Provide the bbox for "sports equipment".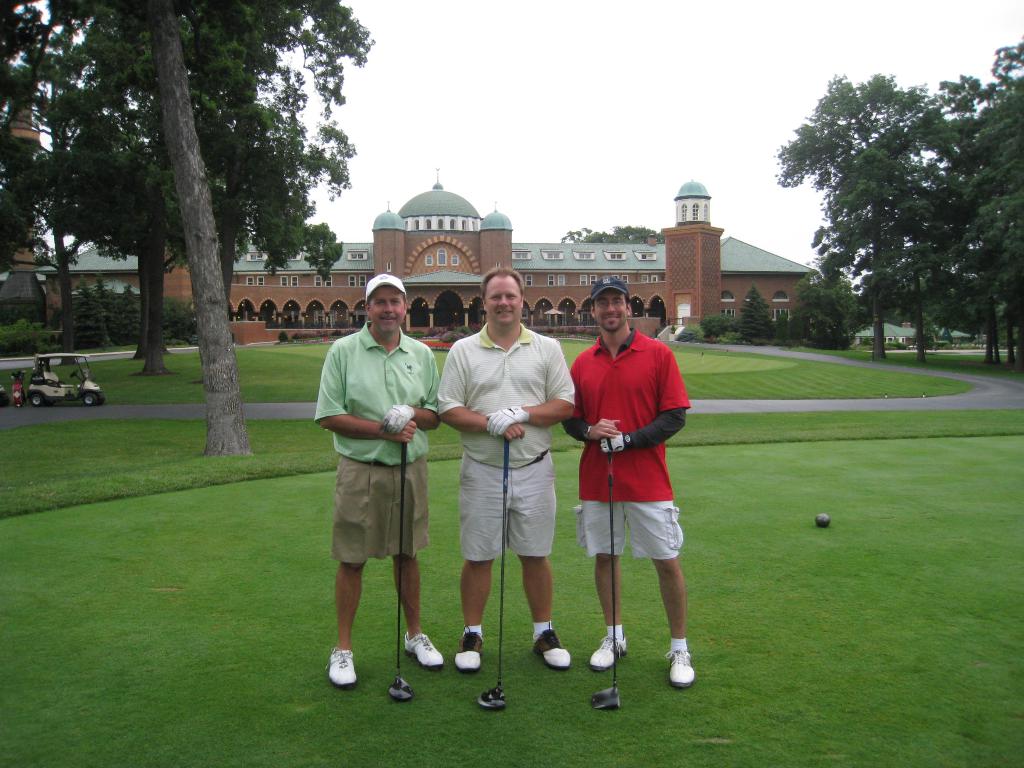
crop(390, 429, 413, 701).
